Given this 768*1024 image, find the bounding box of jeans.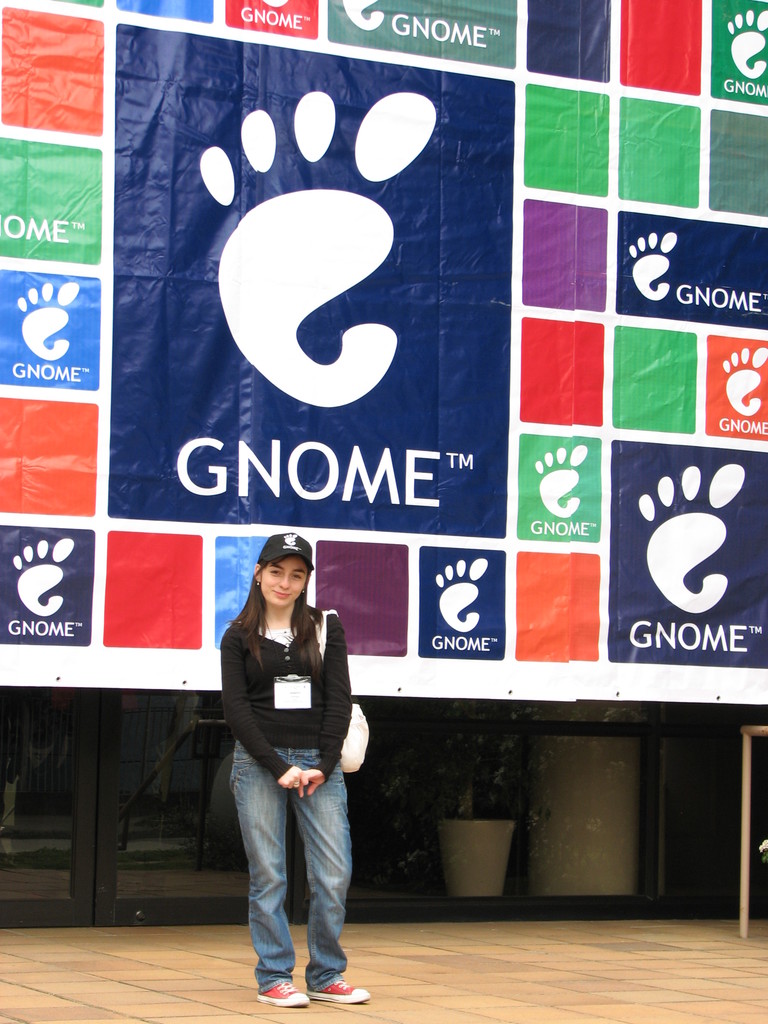
227/755/359/989.
